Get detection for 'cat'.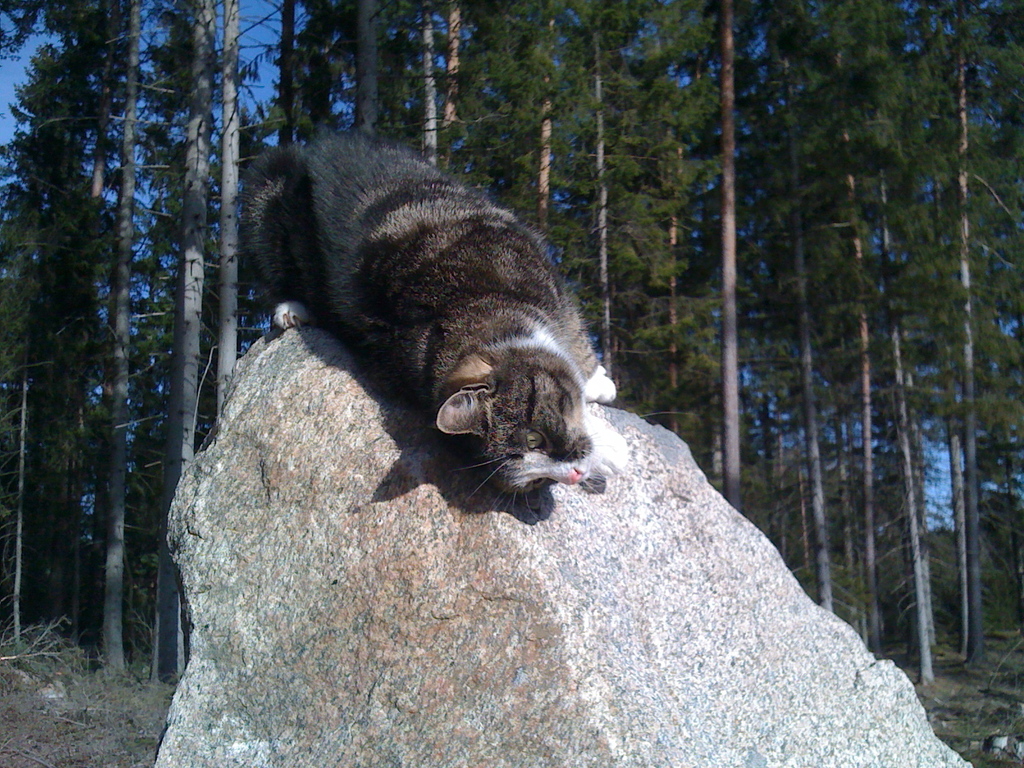
Detection: {"left": 232, "top": 119, "right": 630, "bottom": 501}.
